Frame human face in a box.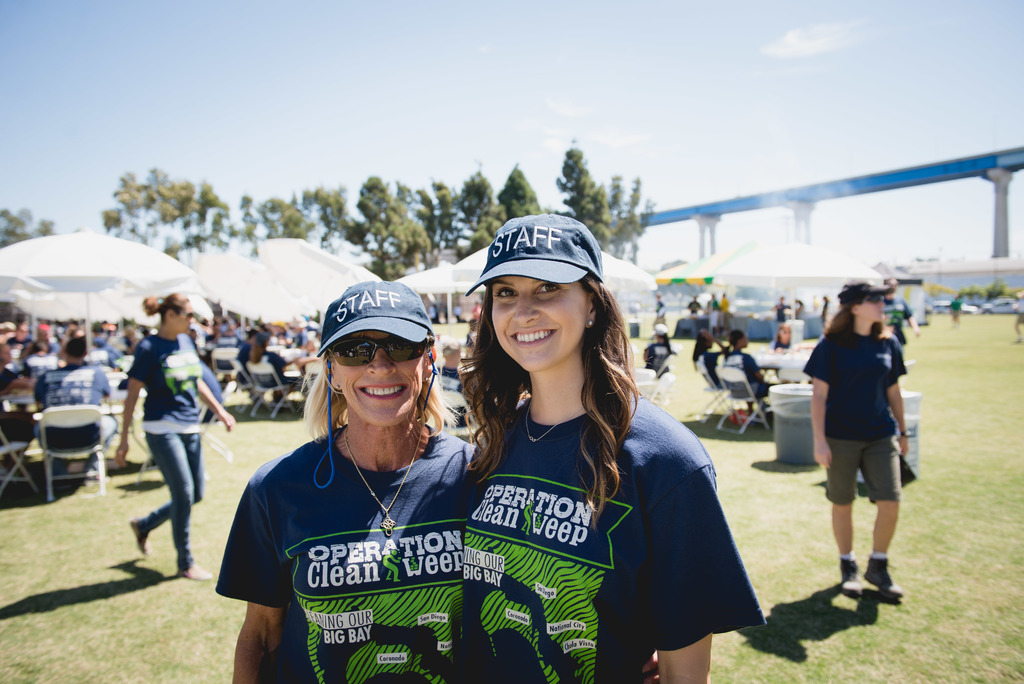
x1=173, y1=304, x2=198, y2=335.
